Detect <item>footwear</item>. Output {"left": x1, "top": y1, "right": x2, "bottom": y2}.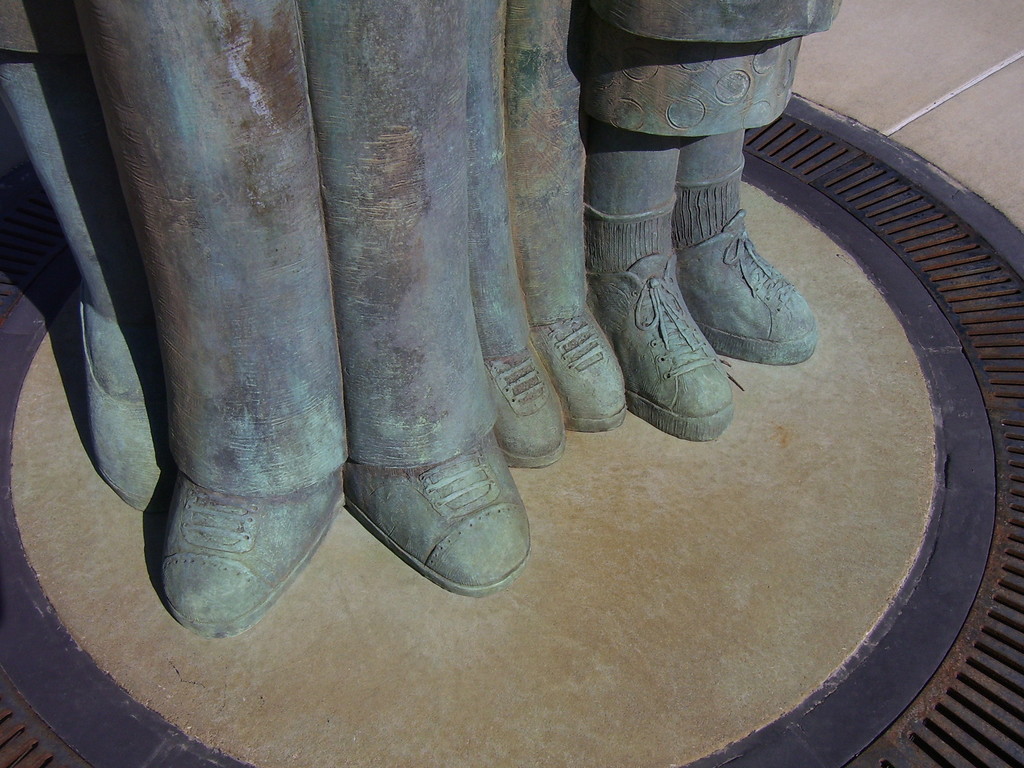
{"left": 533, "top": 305, "right": 623, "bottom": 431}.
